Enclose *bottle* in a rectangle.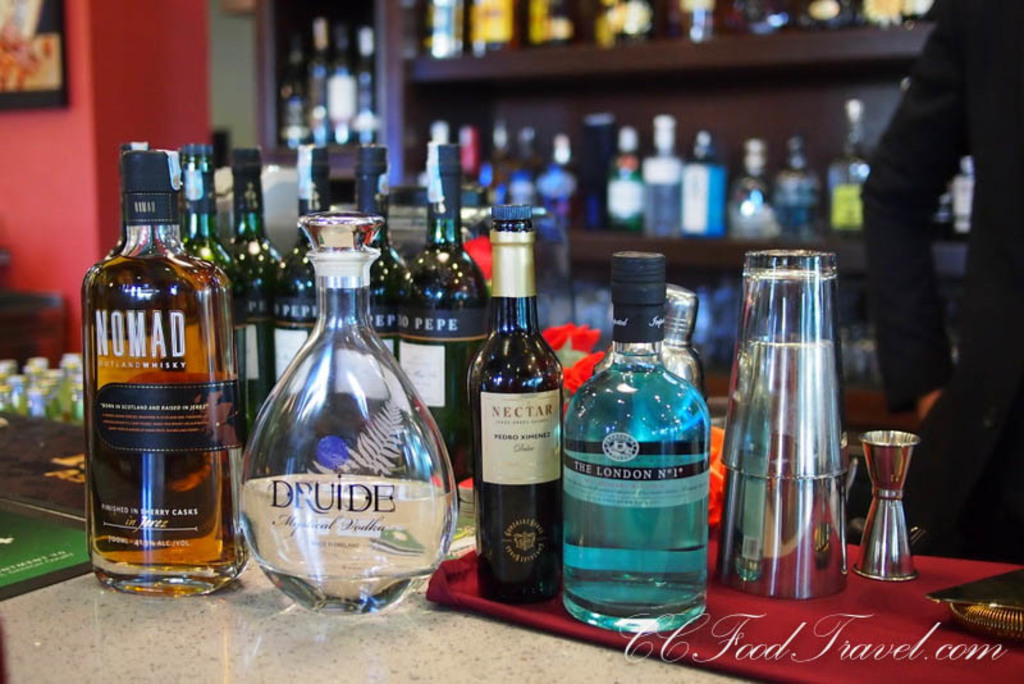
676:128:731:237.
